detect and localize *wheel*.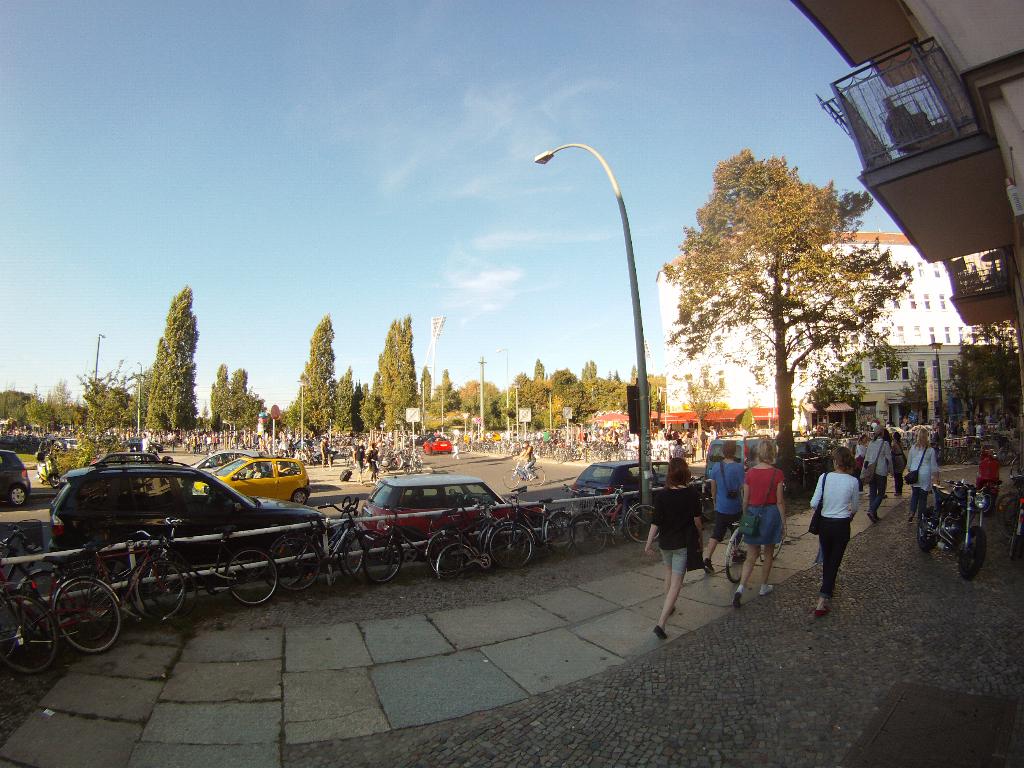
Localized at rect(7, 484, 31, 508).
